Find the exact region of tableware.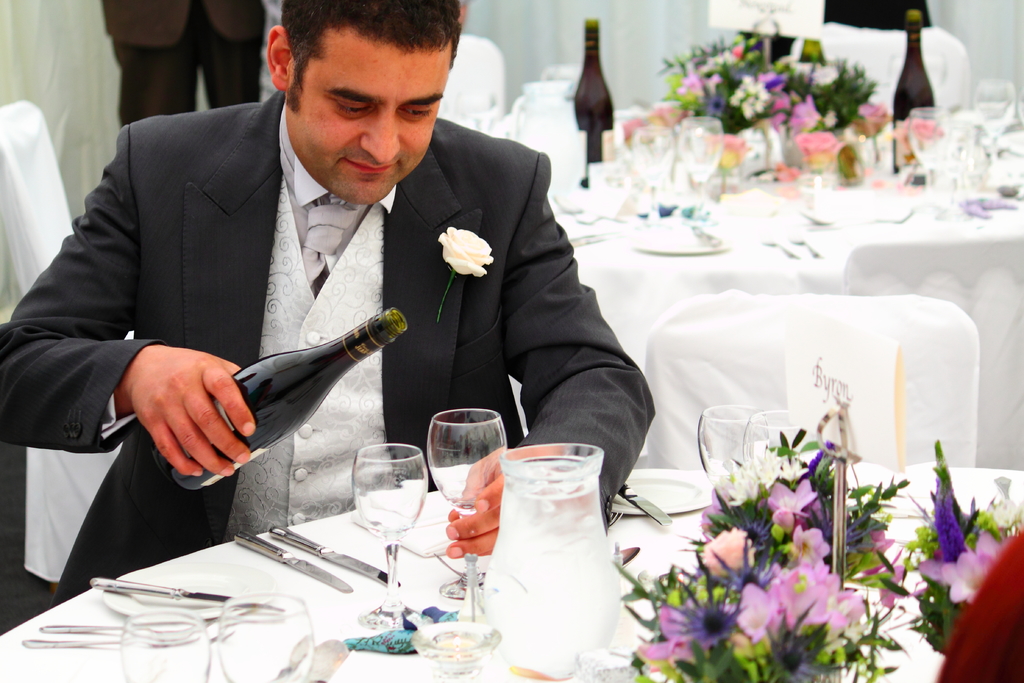
Exact region: <region>790, 236, 822, 259</region>.
